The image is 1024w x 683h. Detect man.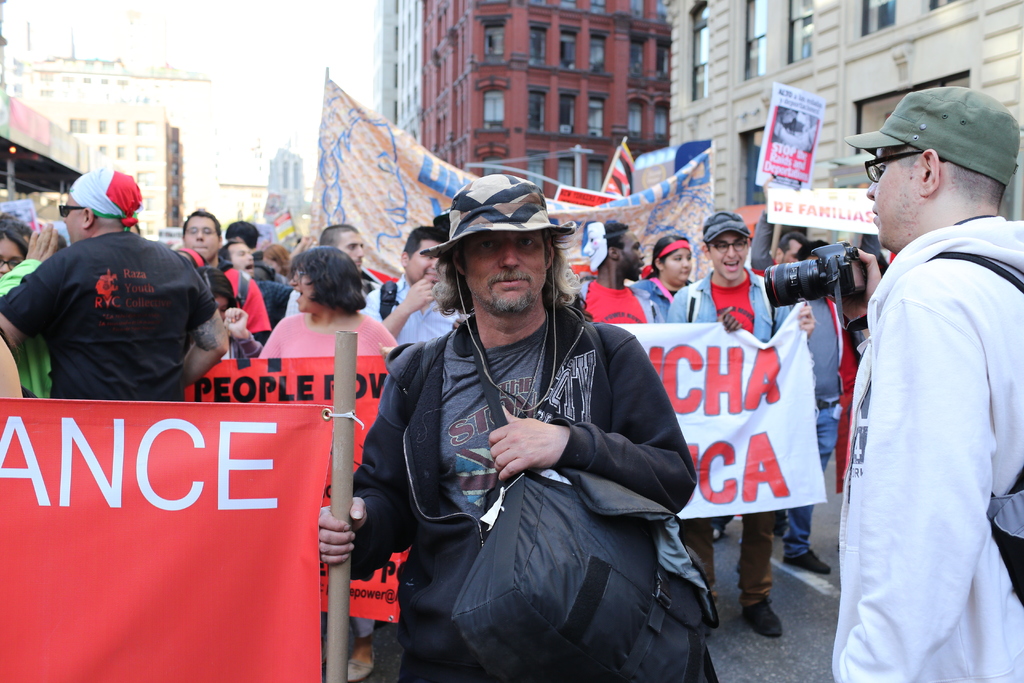
Detection: bbox=(363, 155, 709, 682).
